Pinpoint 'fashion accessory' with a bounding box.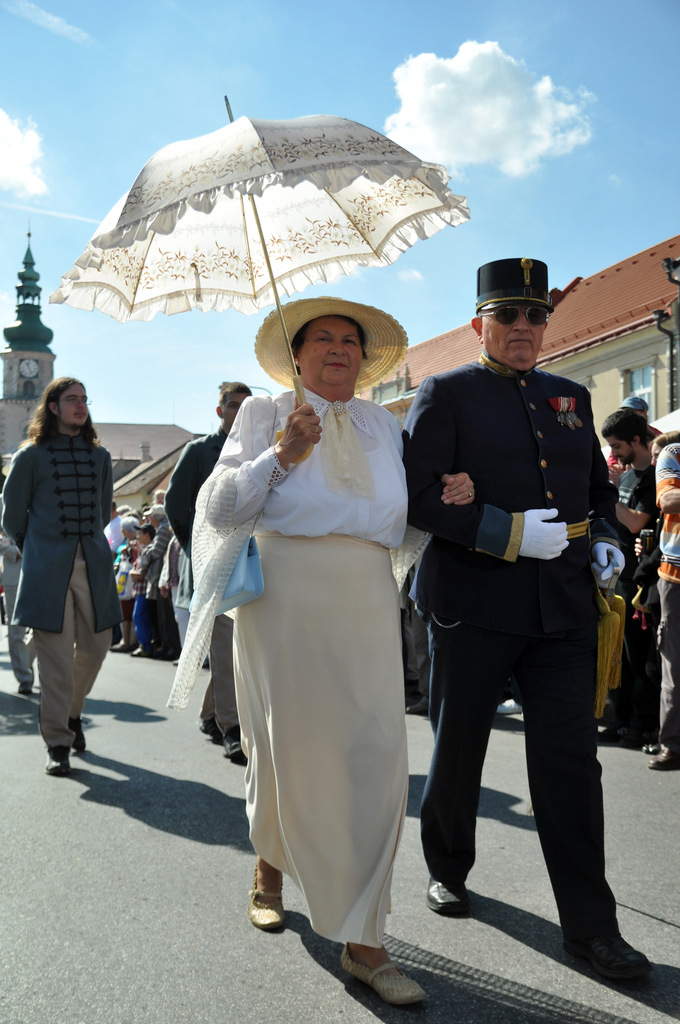
143 502 166 513.
